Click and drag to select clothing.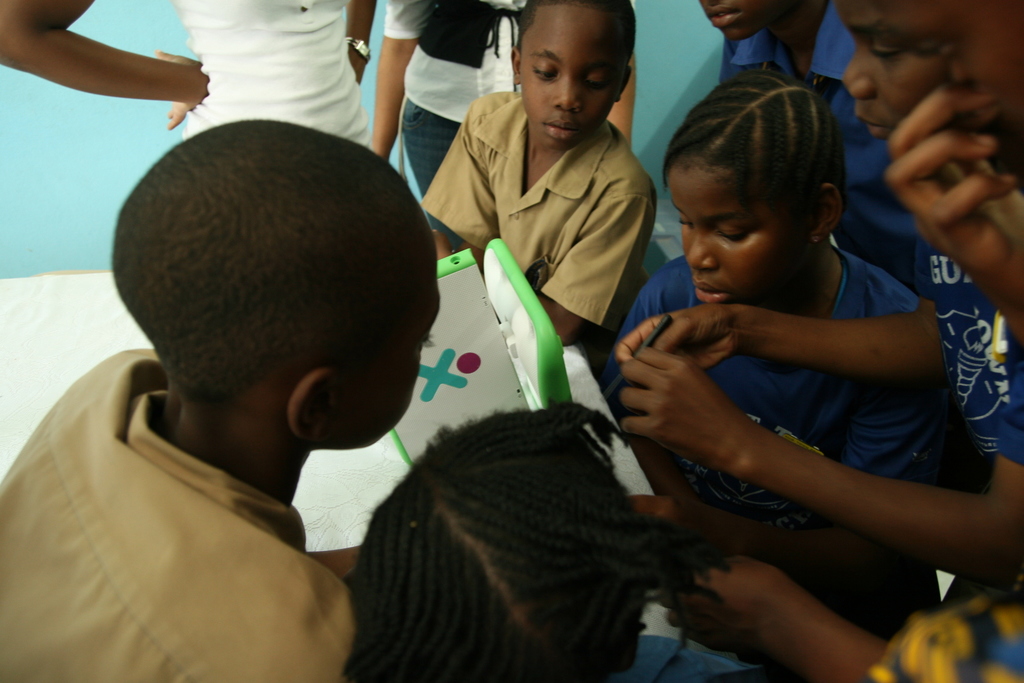
Selection: <bbox>413, 87, 658, 336</bbox>.
